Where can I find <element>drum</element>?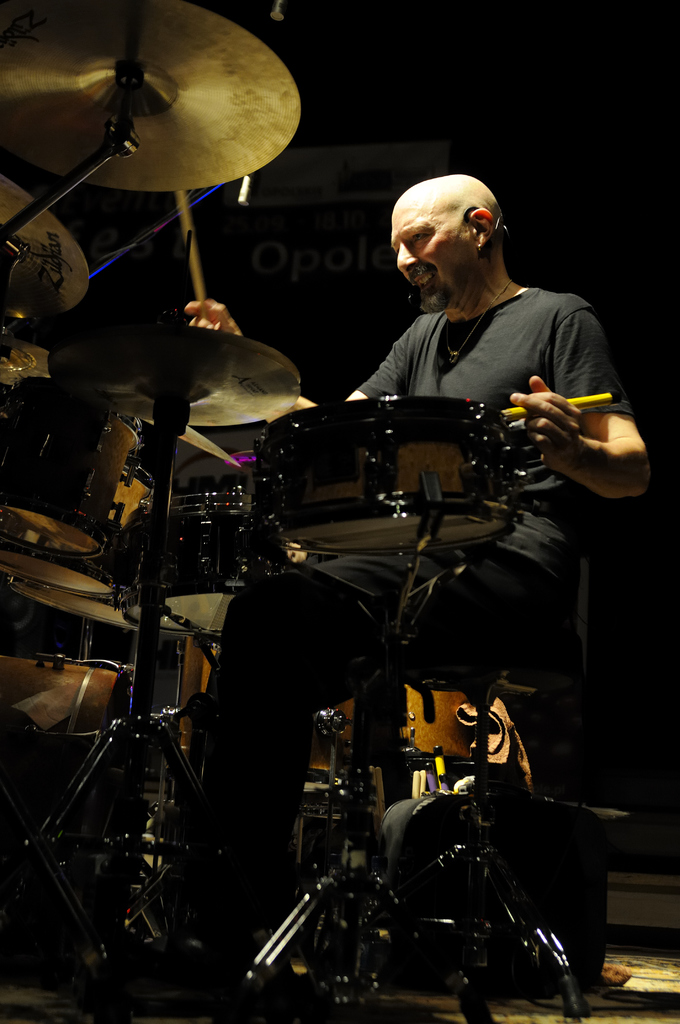
You can find it at locate(258, 391, 528, 565).
